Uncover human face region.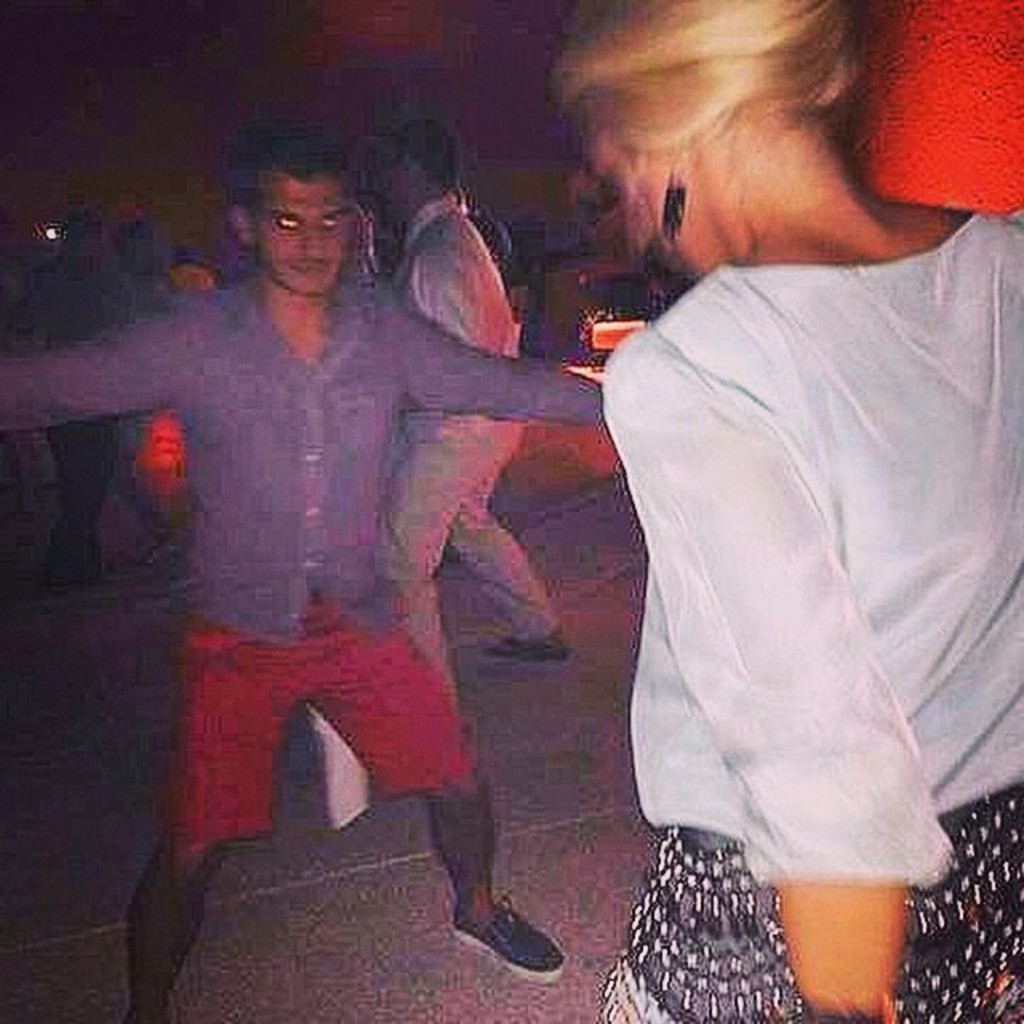
Uncovered: rect(256, 176, 349, 293).
